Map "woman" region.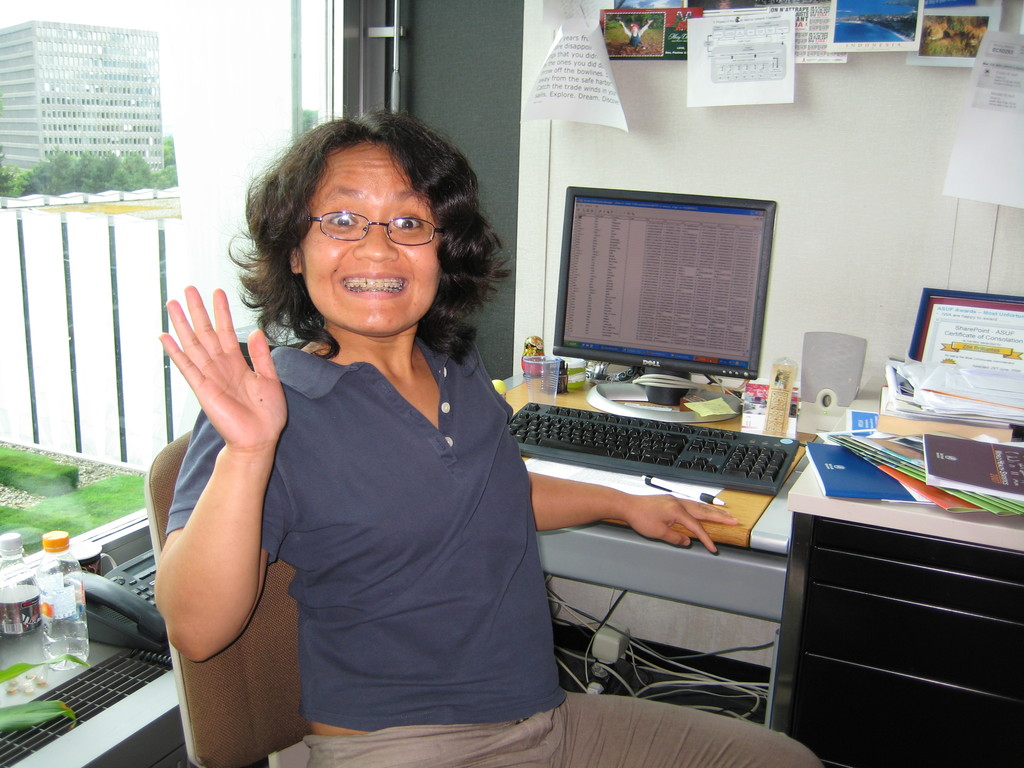
Mapped to <region>230, 116, 712, 767</region>.
